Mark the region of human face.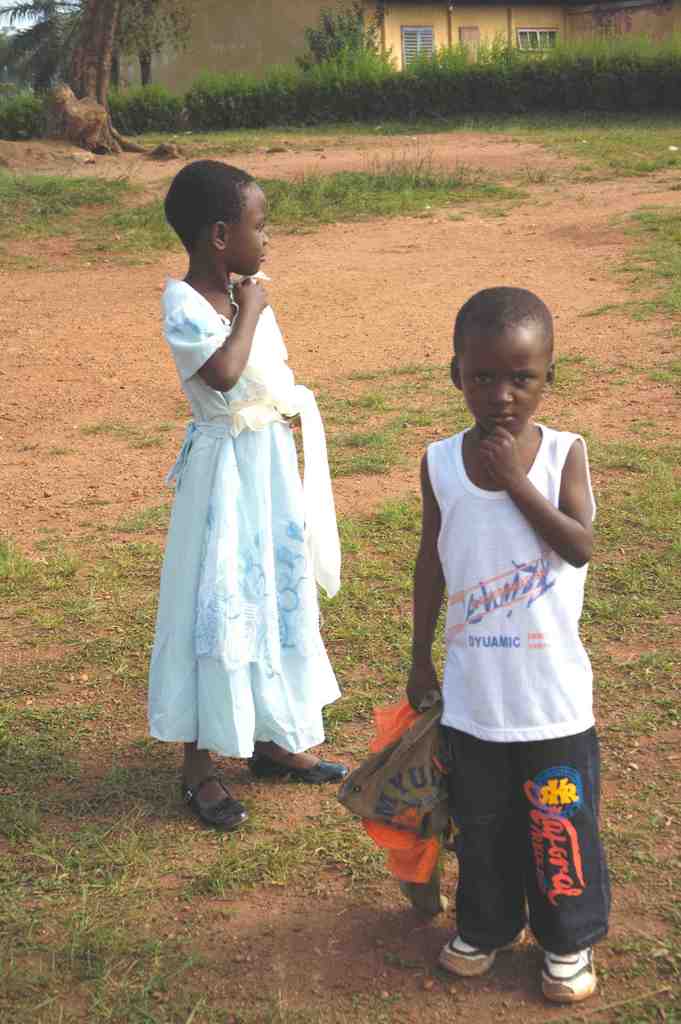
Region: crop(232, 186, 268, 273).
